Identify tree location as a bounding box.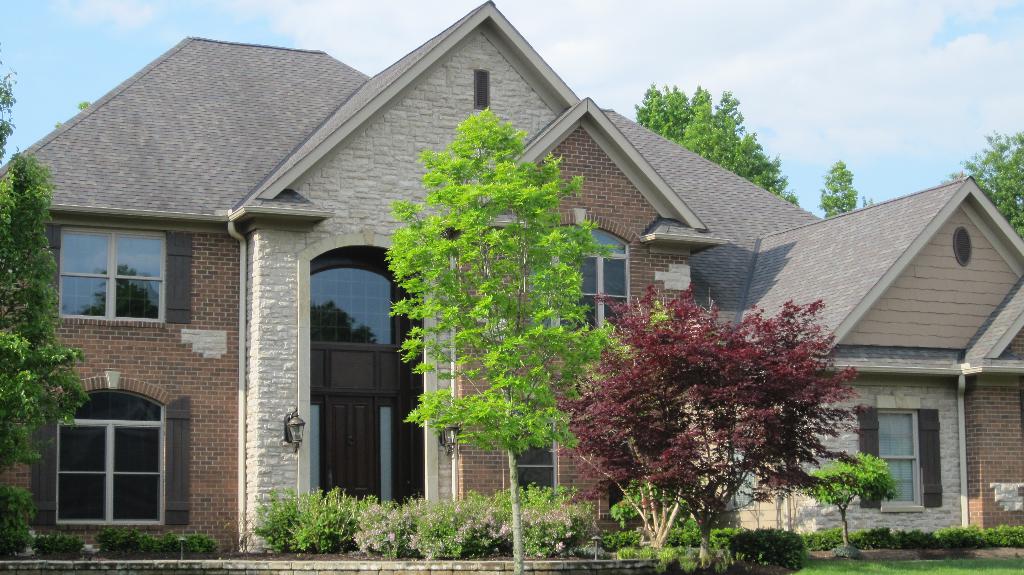
<box>371,81,605,490</box>.
